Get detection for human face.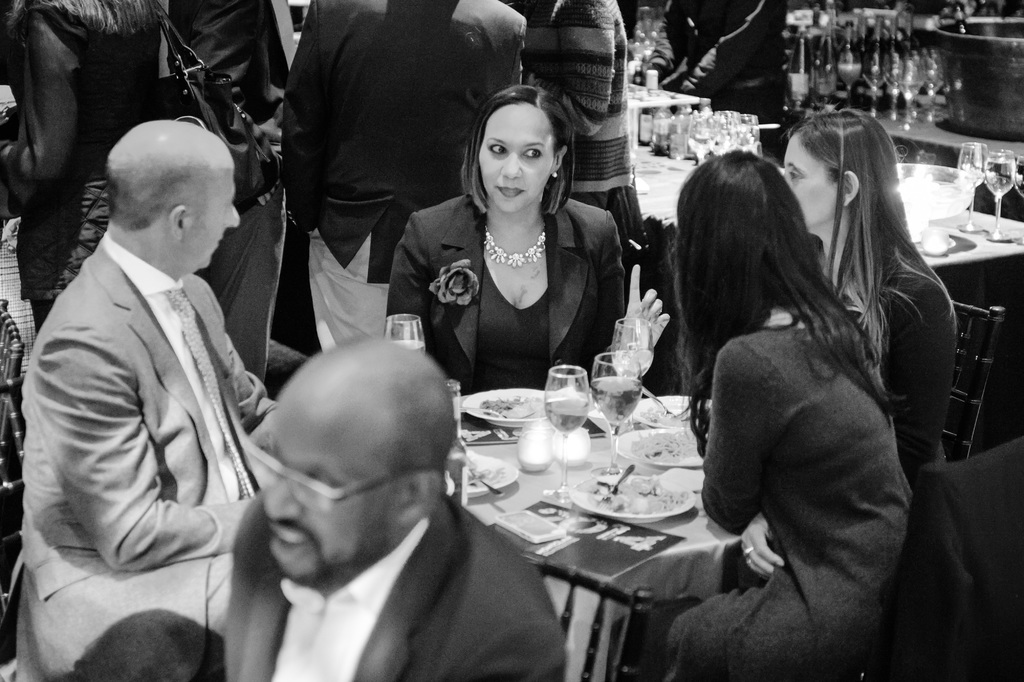
Detection: detection(481, 103, 556, 212).
